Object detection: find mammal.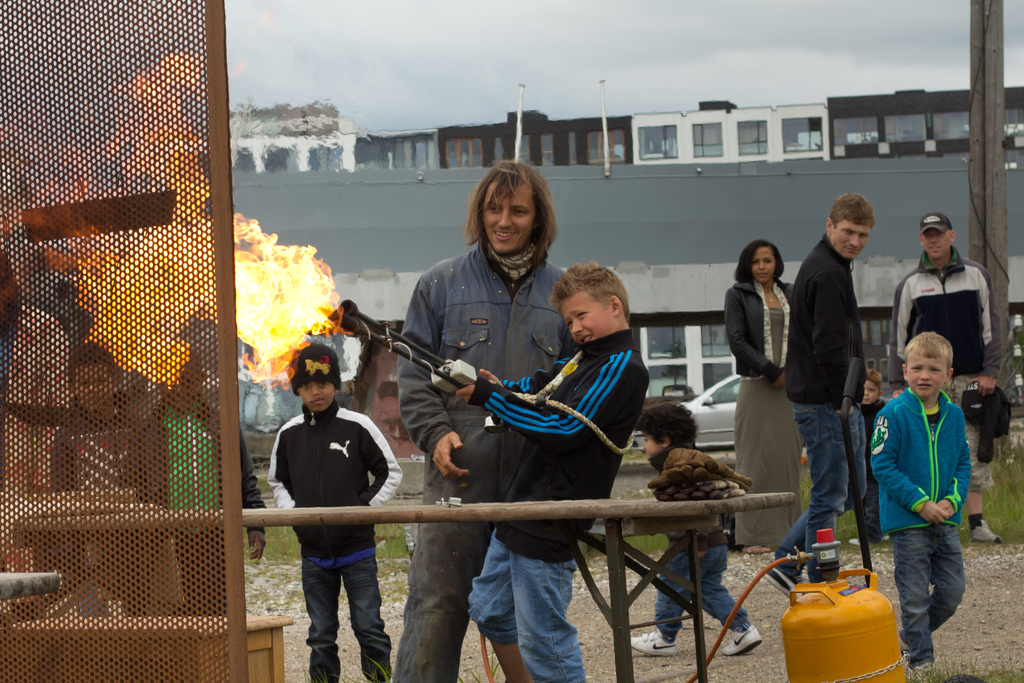
51,338,132,617.
